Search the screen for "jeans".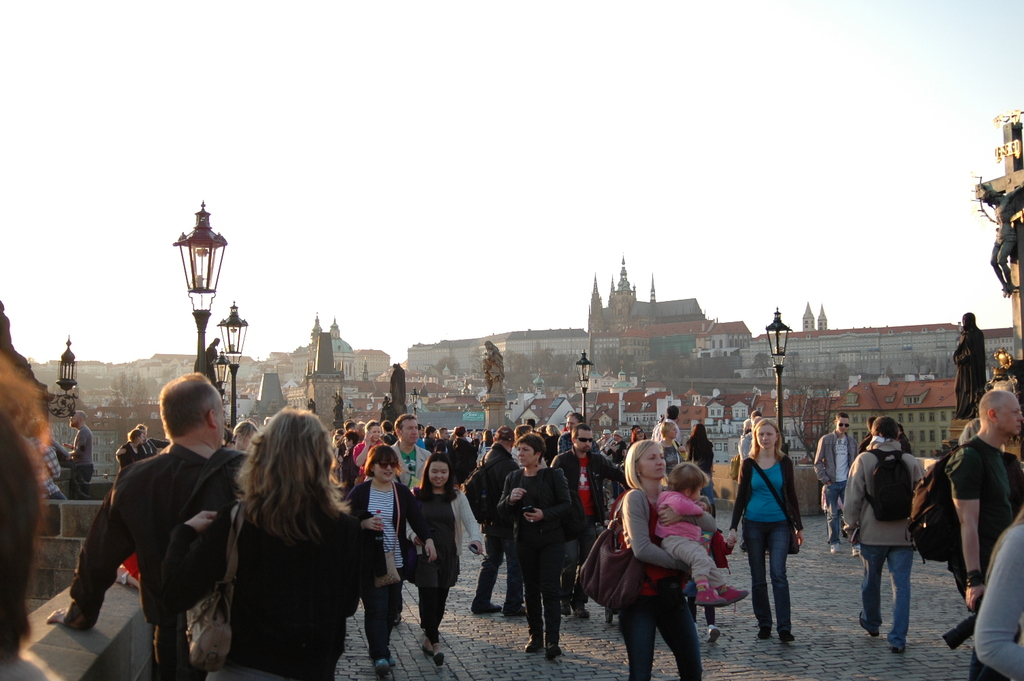
Found at {"x1": 627, "y1": 595, "x2": 699, "y2": 680}.
